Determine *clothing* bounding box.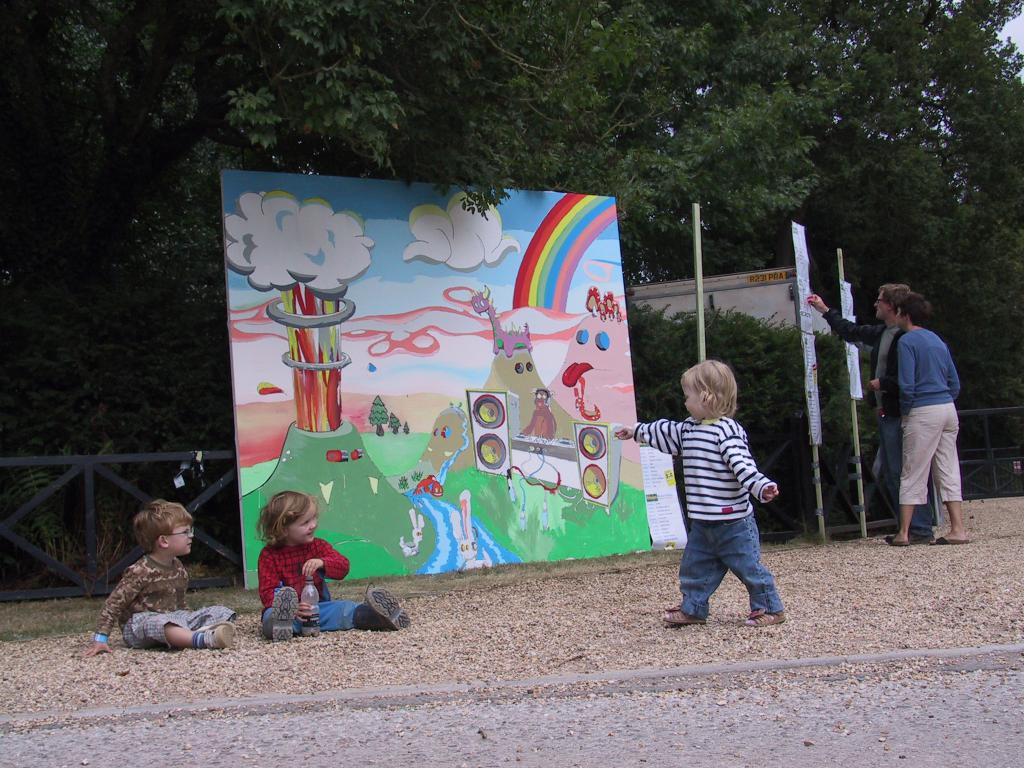
Determined: <box>895,325,969,504</box>.
